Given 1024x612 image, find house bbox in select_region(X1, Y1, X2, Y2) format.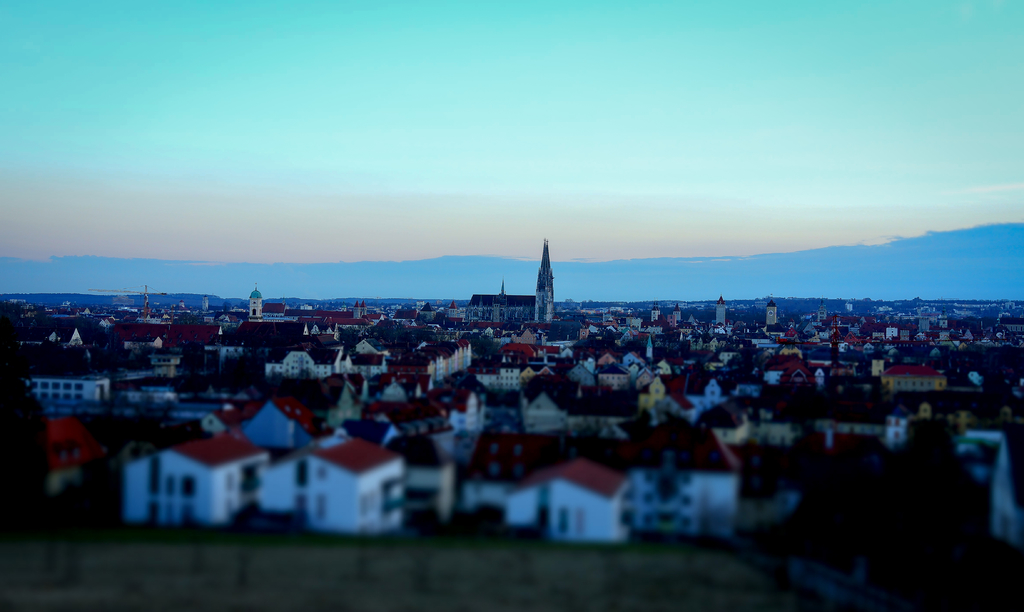
select_region(648, 383, 705, 426).
